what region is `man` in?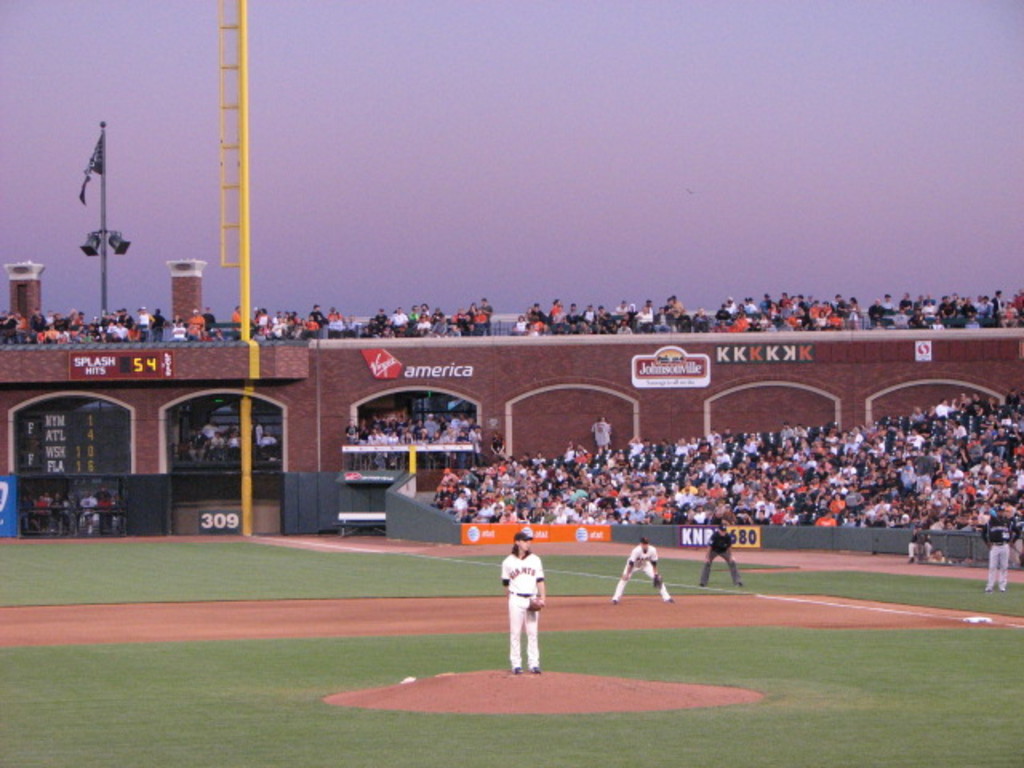
l=699, t=518, r=750, b=584.
